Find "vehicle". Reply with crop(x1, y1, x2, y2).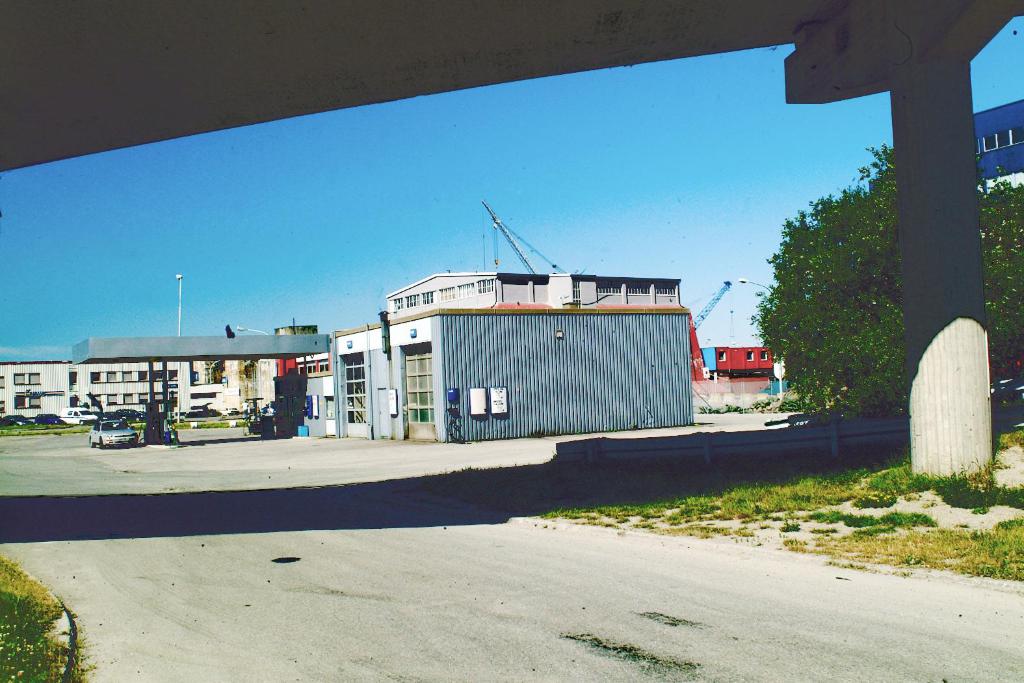
crop(32, 411, 66, 428).
